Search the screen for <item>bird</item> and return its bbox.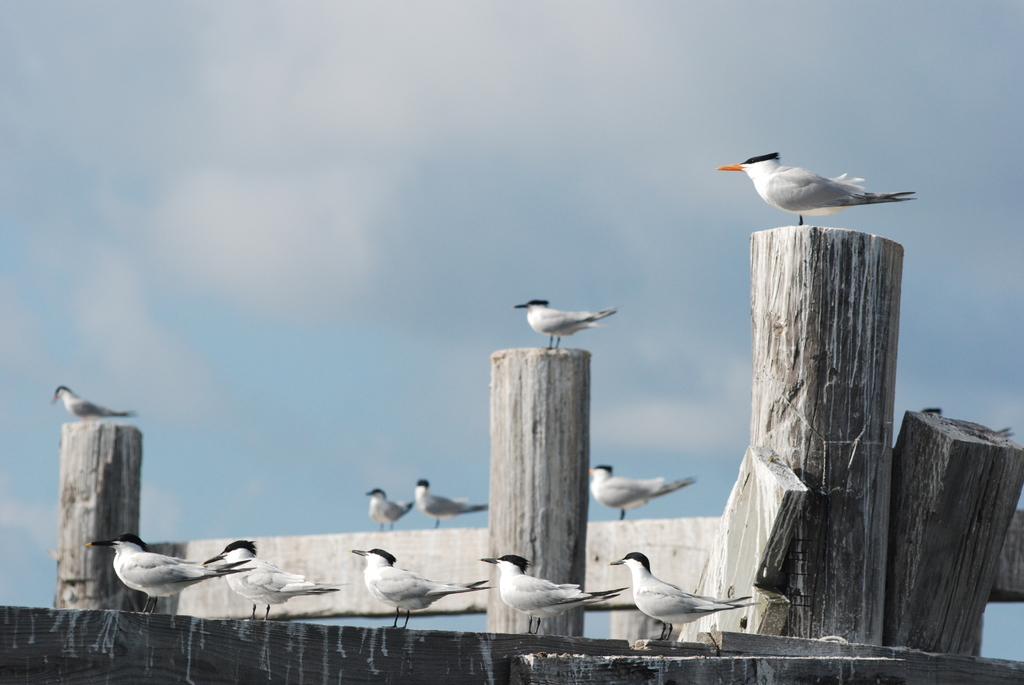
Found: [x1=416, y1=477, x2=489, y2=530].
